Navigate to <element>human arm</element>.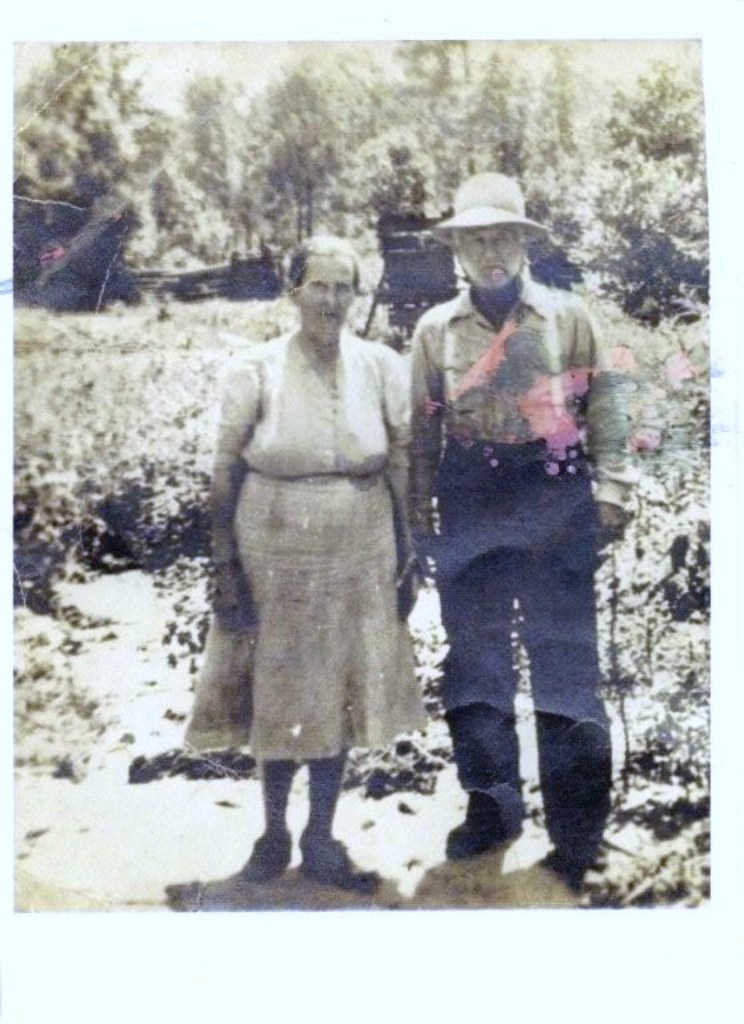
Navigation target: bbox=(407, 307, 452, 581).
